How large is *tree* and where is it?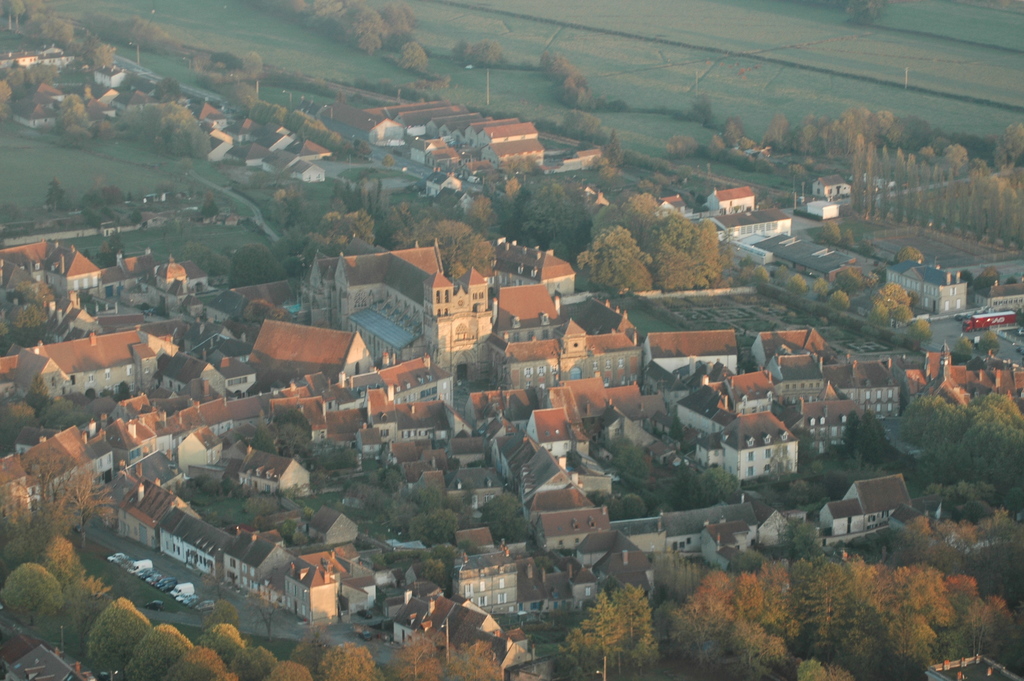
Bounding box: (left=450, top=35, right=470, bottom=69).
